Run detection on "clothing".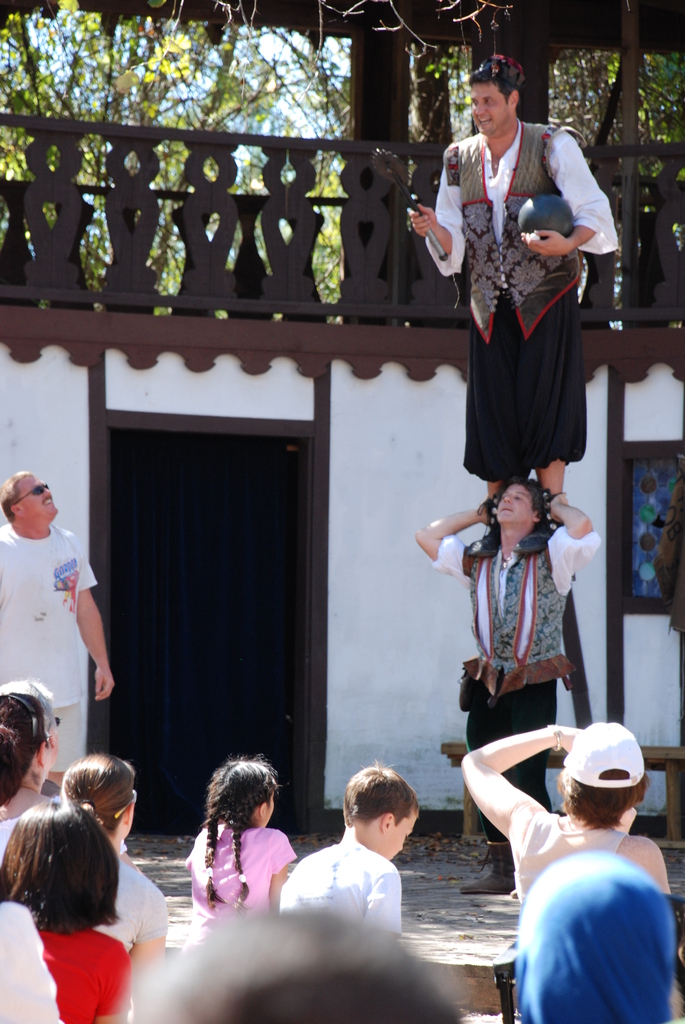
Result: box(427, 524, 603, 847).
